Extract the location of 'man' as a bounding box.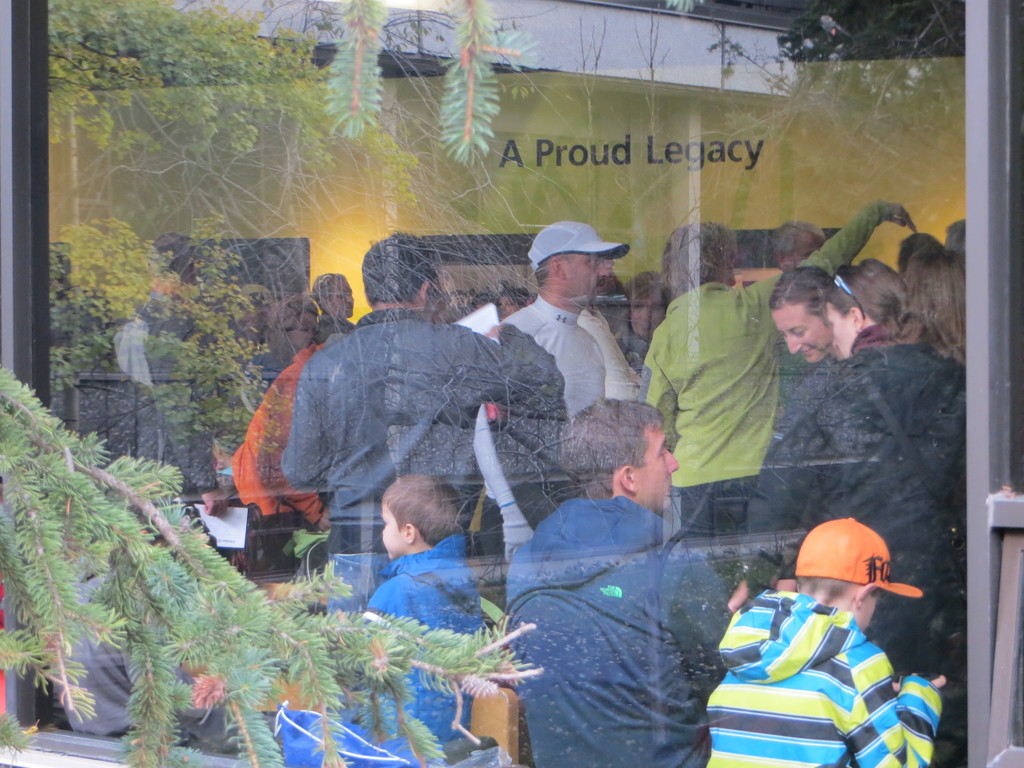
region(499, 218, 626, 414).
